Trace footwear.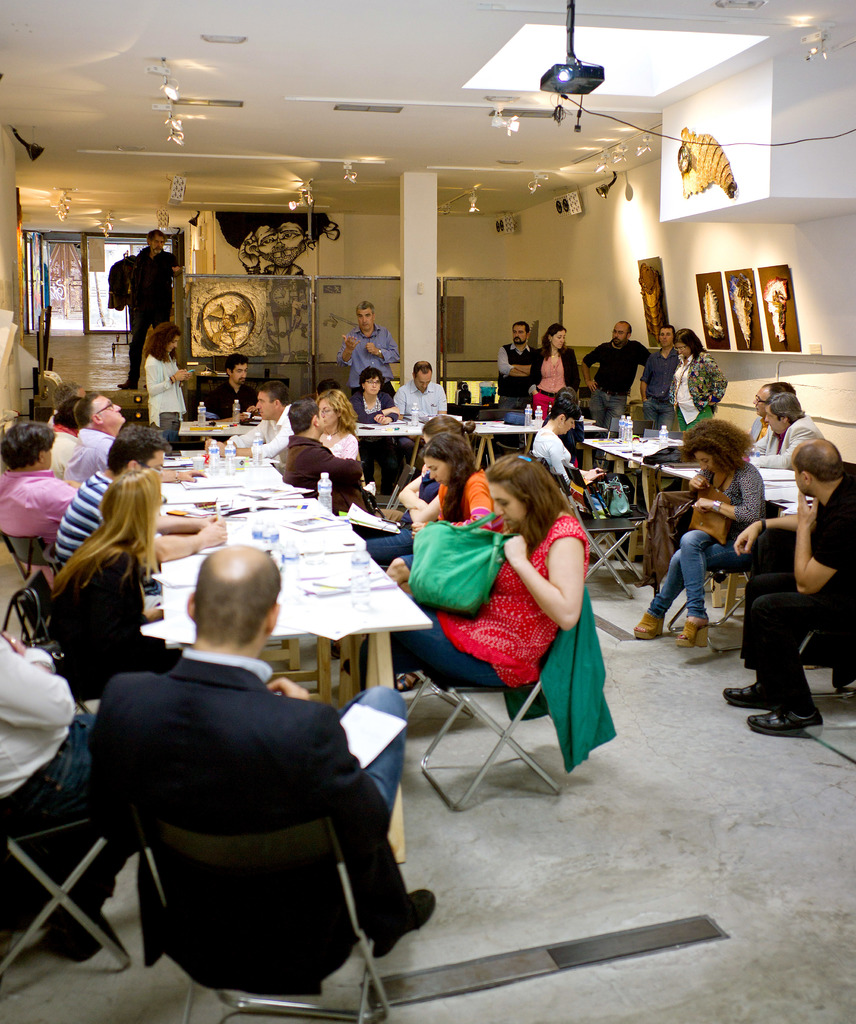
Traced to (x1=719, y1=682, x2=777, y2=710).
